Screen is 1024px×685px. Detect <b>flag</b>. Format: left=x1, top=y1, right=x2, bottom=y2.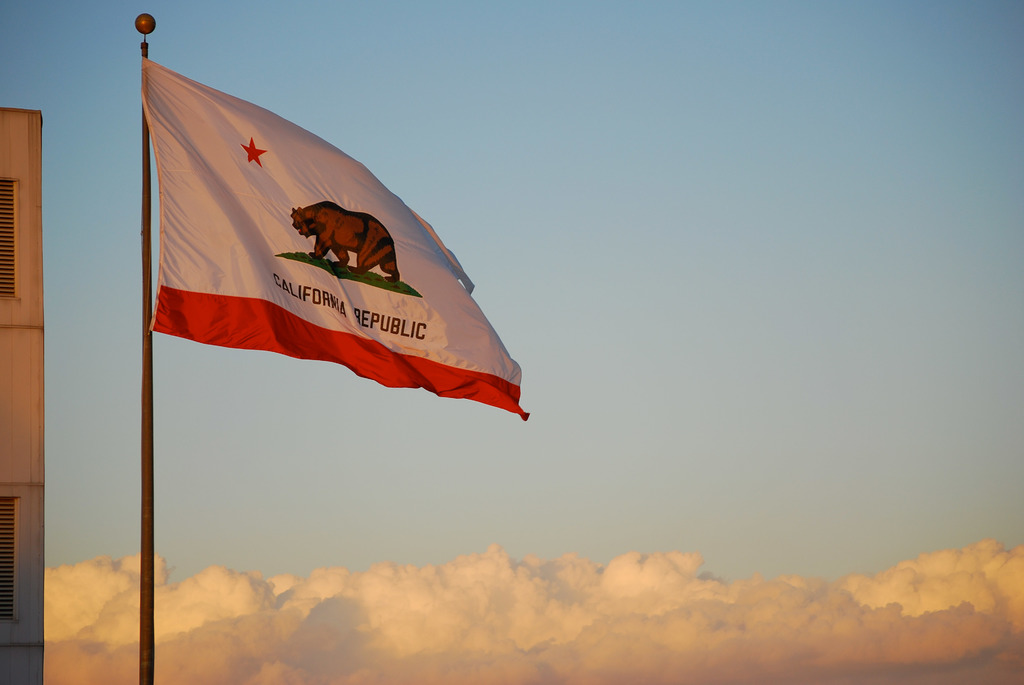
left=129, top=24, right=517, bottom=427.
